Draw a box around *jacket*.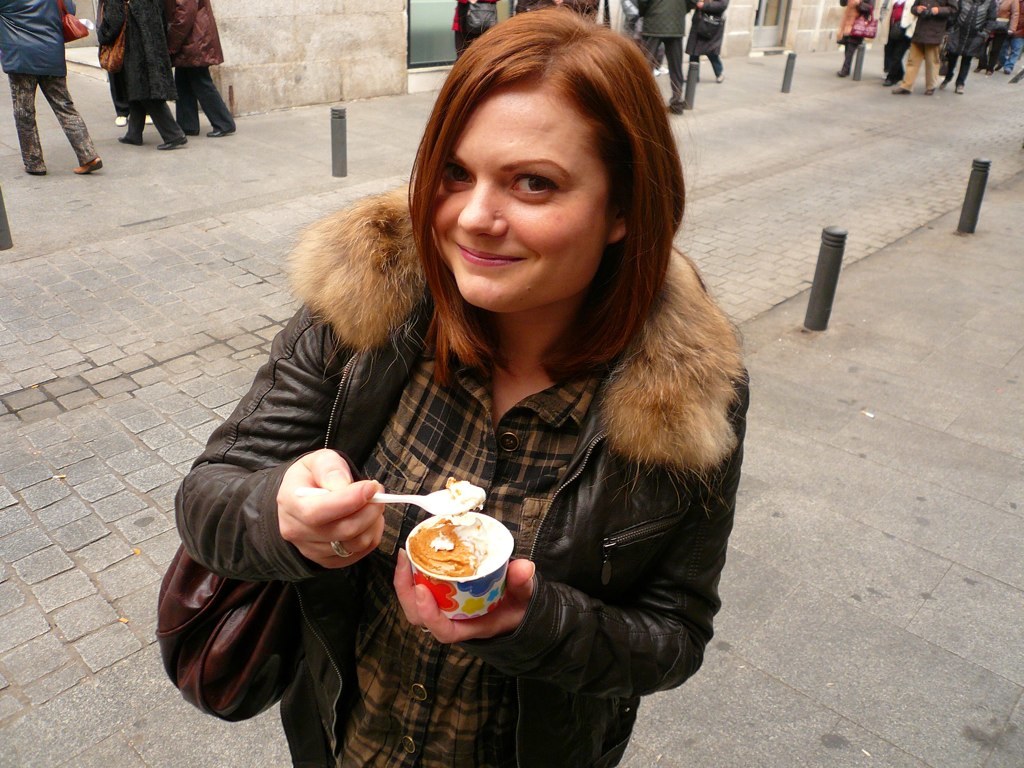
rect(196, 144, 780, 738).
